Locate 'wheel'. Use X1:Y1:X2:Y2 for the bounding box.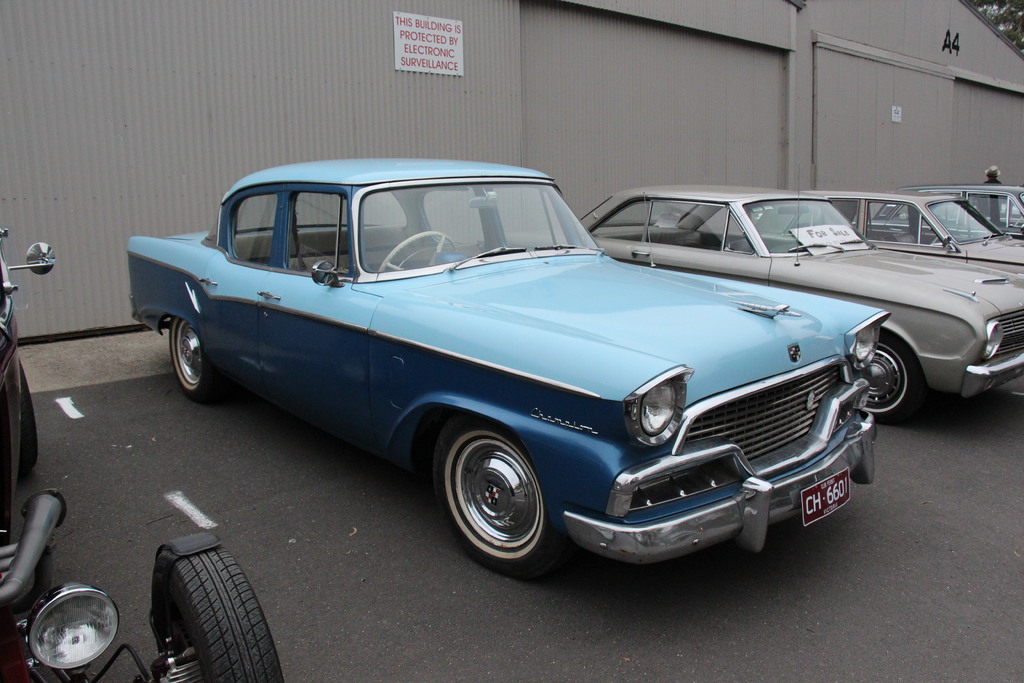
431:420:556:586.
